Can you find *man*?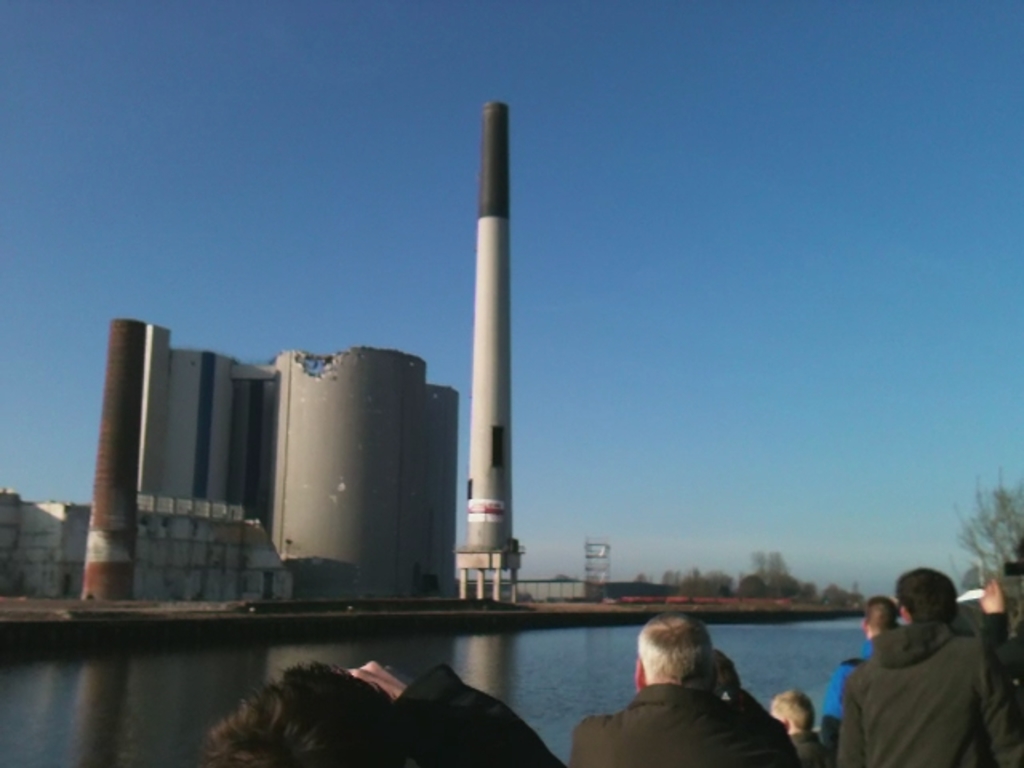
Yes, bounding box: (840, 570, 1022, 766).
